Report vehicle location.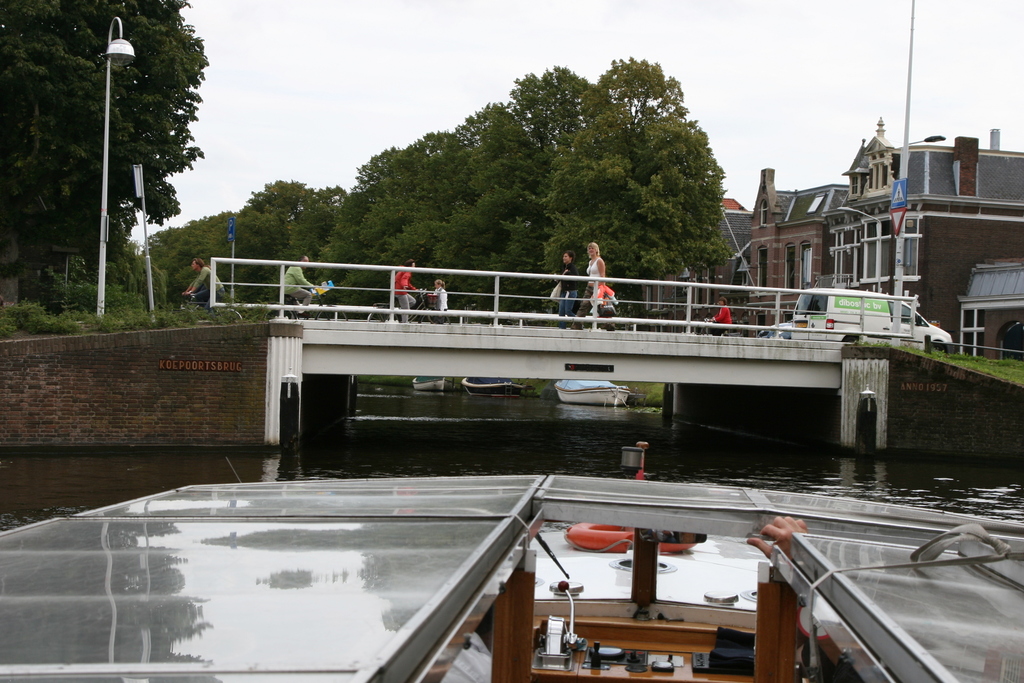
Report: <region>792, 285, 954, 351</region>.
